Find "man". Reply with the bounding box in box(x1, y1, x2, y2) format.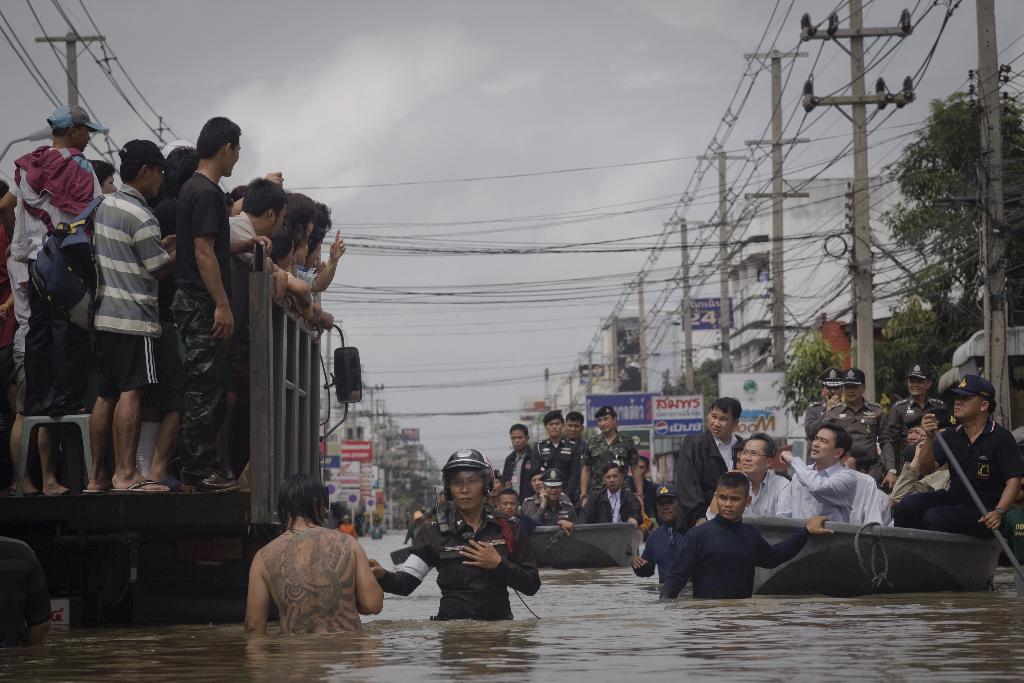
box(499, 490, 544, 523).
